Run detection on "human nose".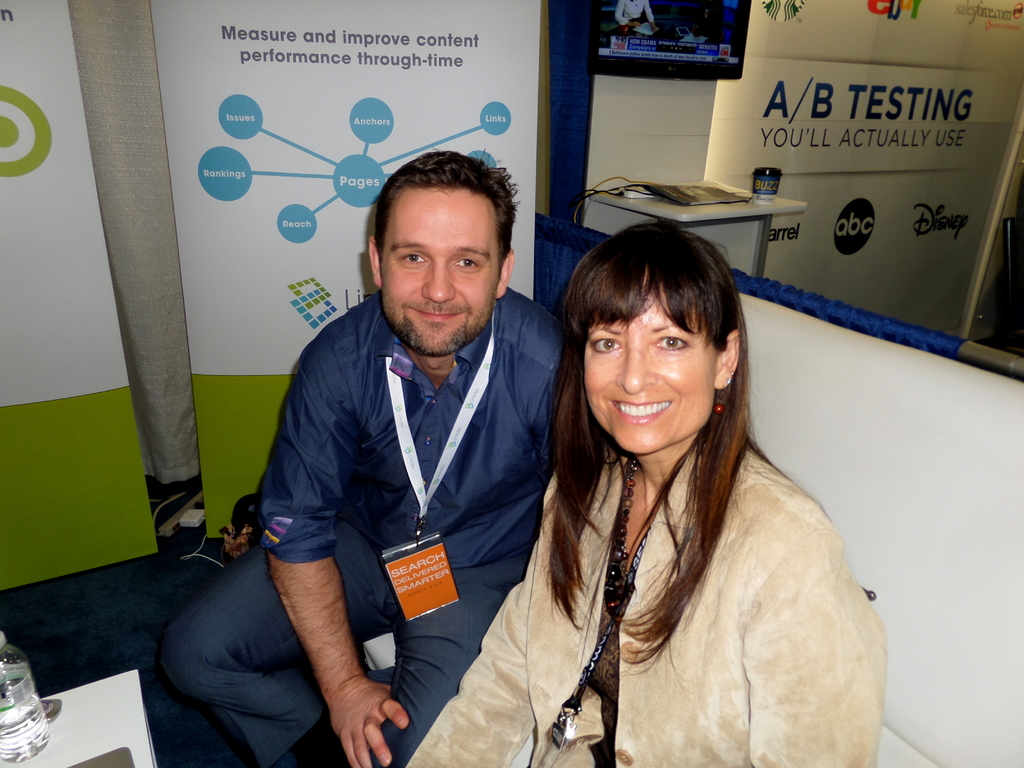
Result: crop(612, 348, 659, 396).
